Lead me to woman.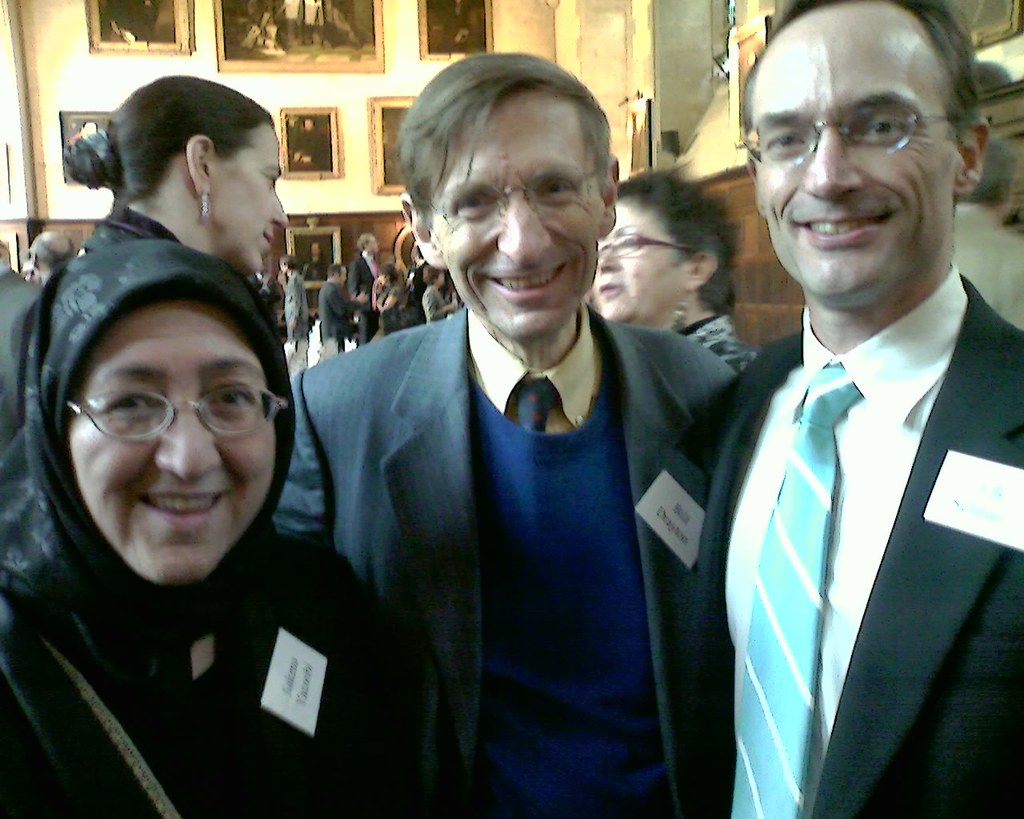
Lead to 0 73 293 630.
